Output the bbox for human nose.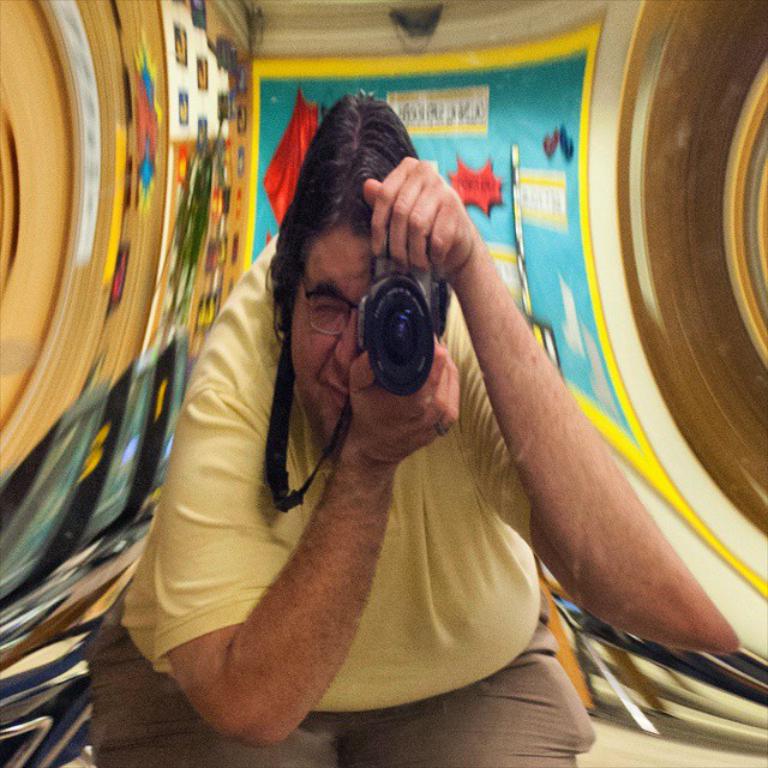
(left=331, top=306, right=360, bottom=377).
